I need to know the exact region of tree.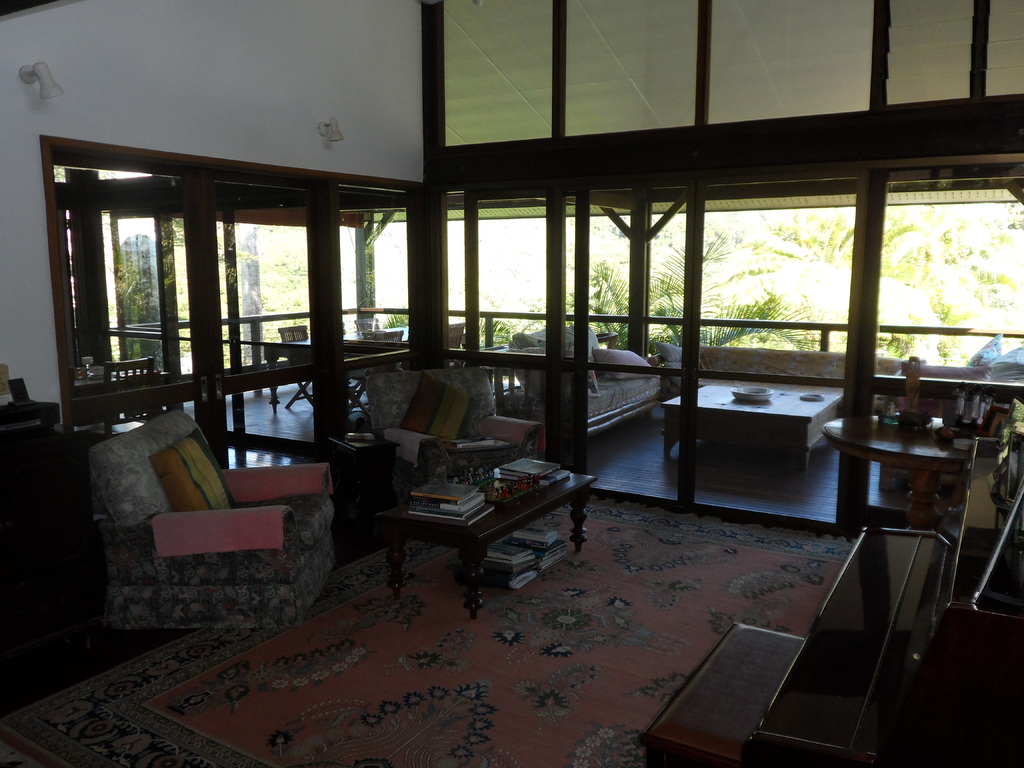
Region: box(893, 273, 972, 378).
